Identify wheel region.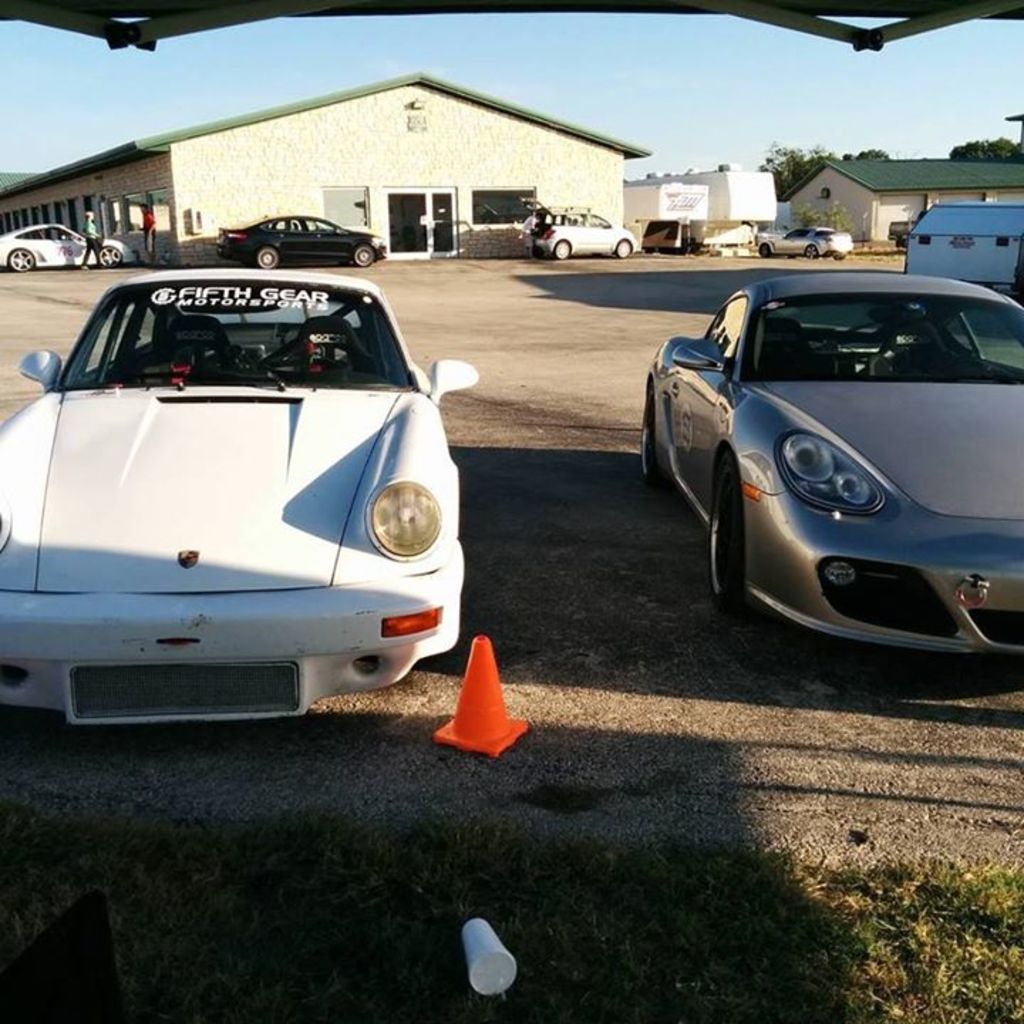
Region: (257,246,279,270).
